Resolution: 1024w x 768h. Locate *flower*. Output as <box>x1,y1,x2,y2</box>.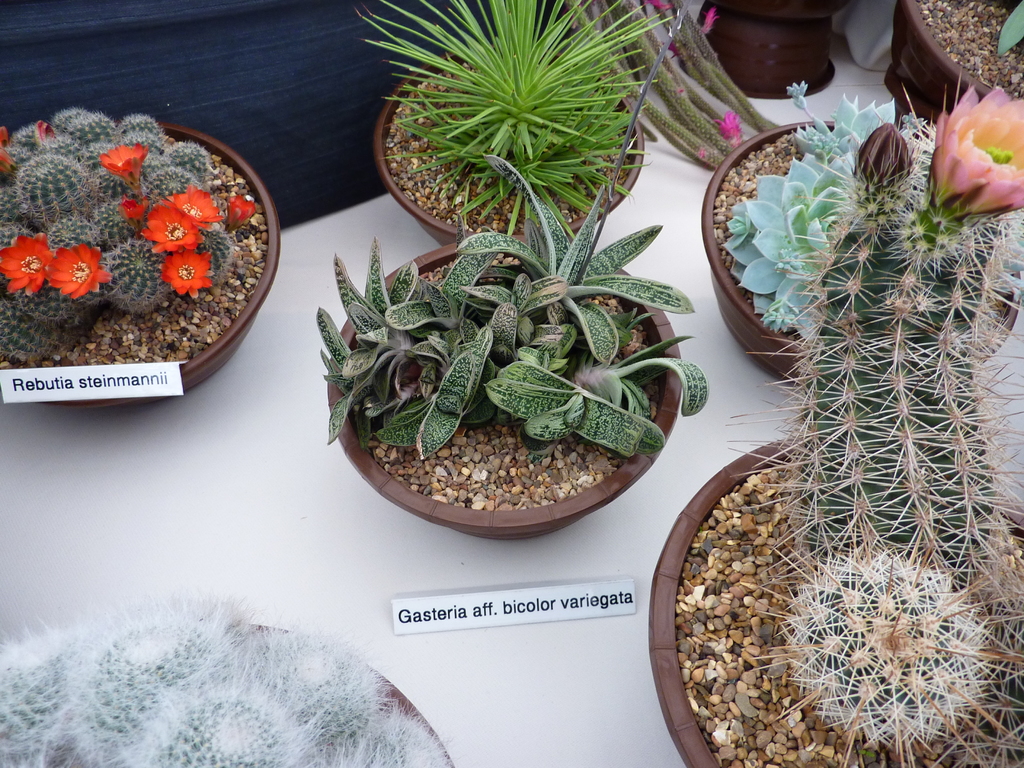
<box>931,86,1022,218</box>.
